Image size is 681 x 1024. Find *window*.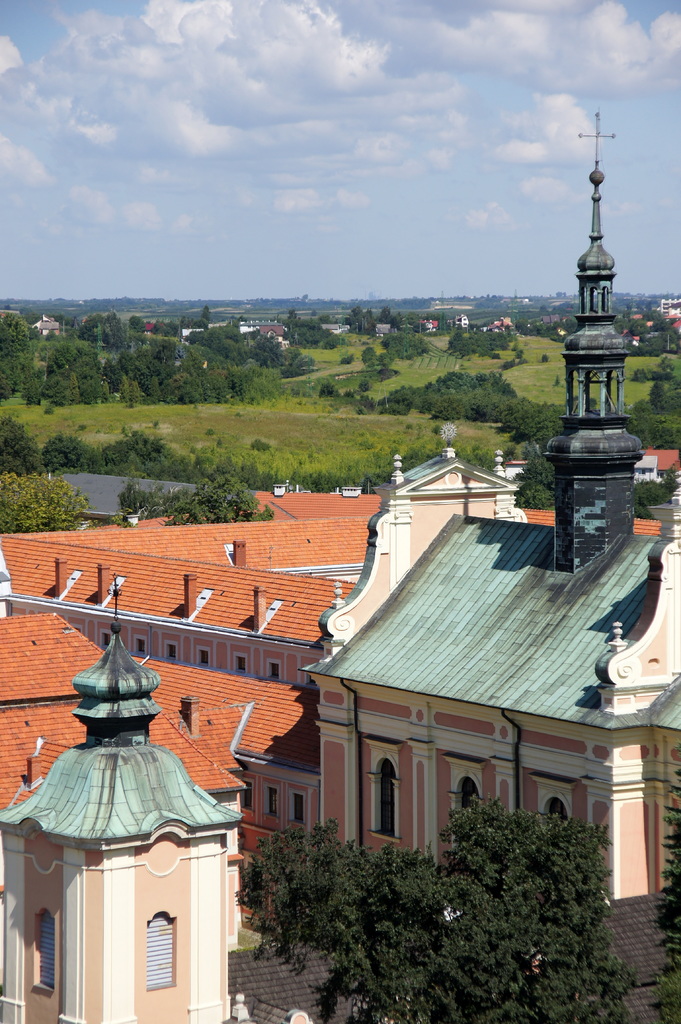
BBox(231, 652, 251, 672).
